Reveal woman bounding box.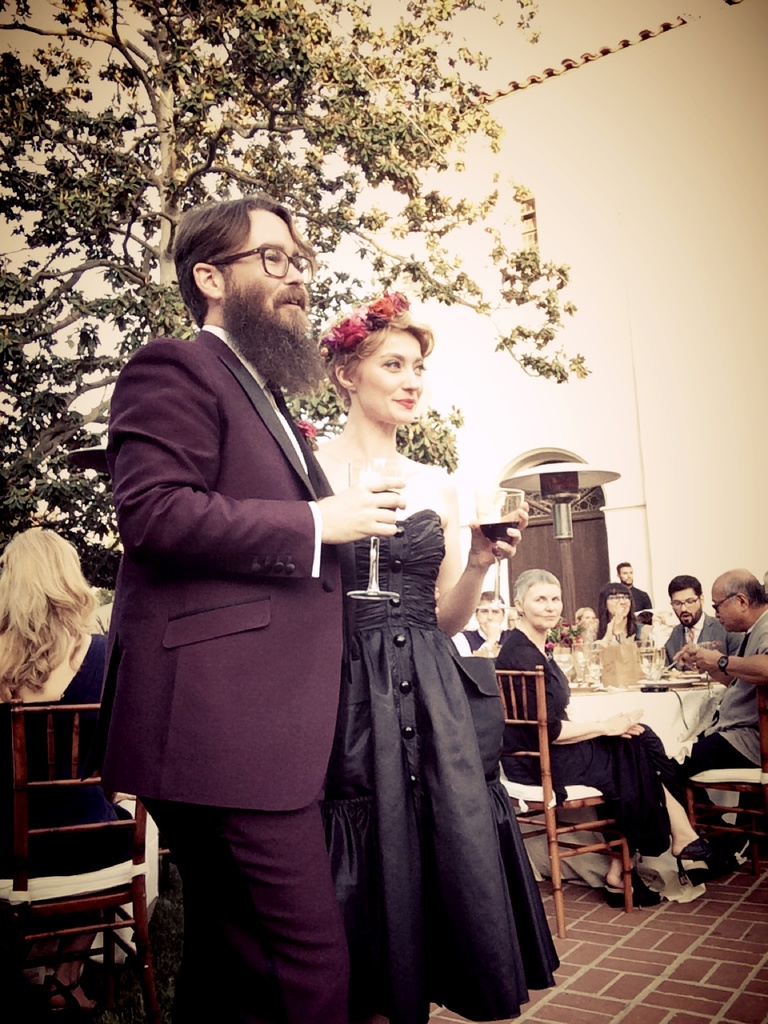
Revealed: <region>251, 313, 570, 1023</region>.
